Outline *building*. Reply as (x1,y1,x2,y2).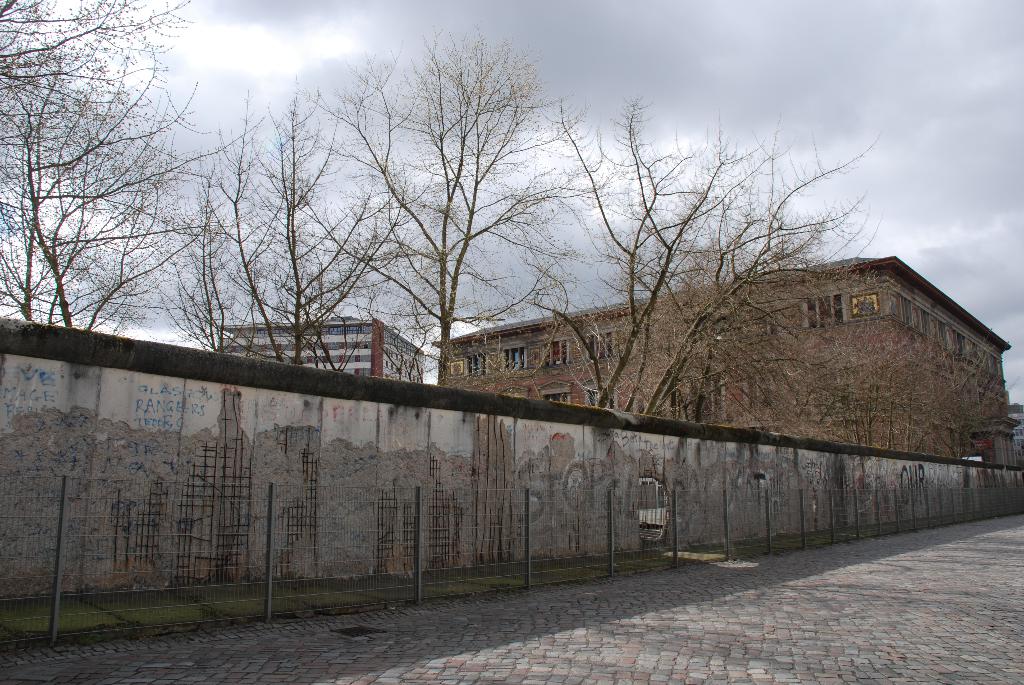
(212,320,424,383).
